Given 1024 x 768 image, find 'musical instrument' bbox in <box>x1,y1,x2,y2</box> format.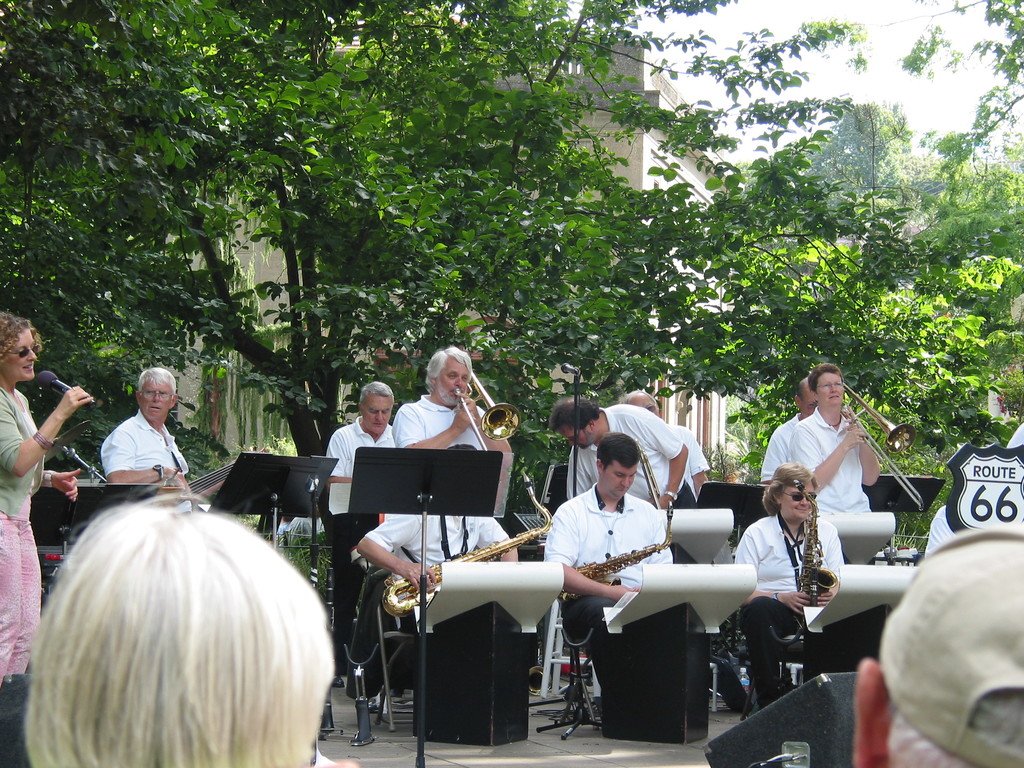
<box>640,438,674,513</box>.
